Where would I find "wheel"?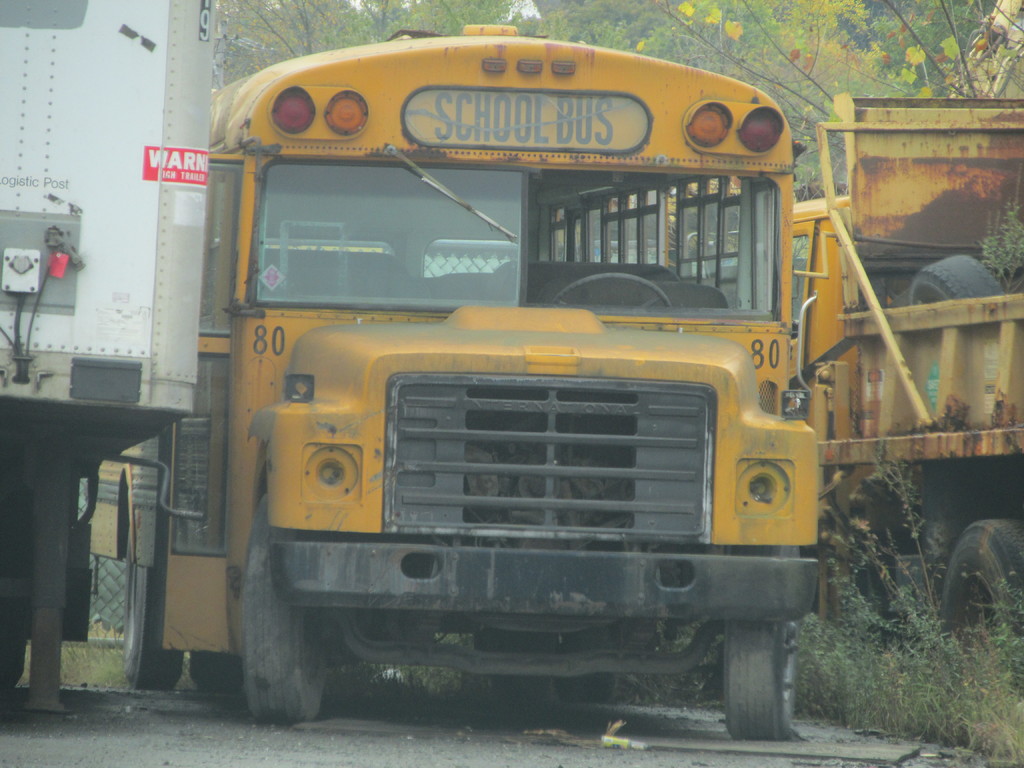
At [1,623,26,699].
